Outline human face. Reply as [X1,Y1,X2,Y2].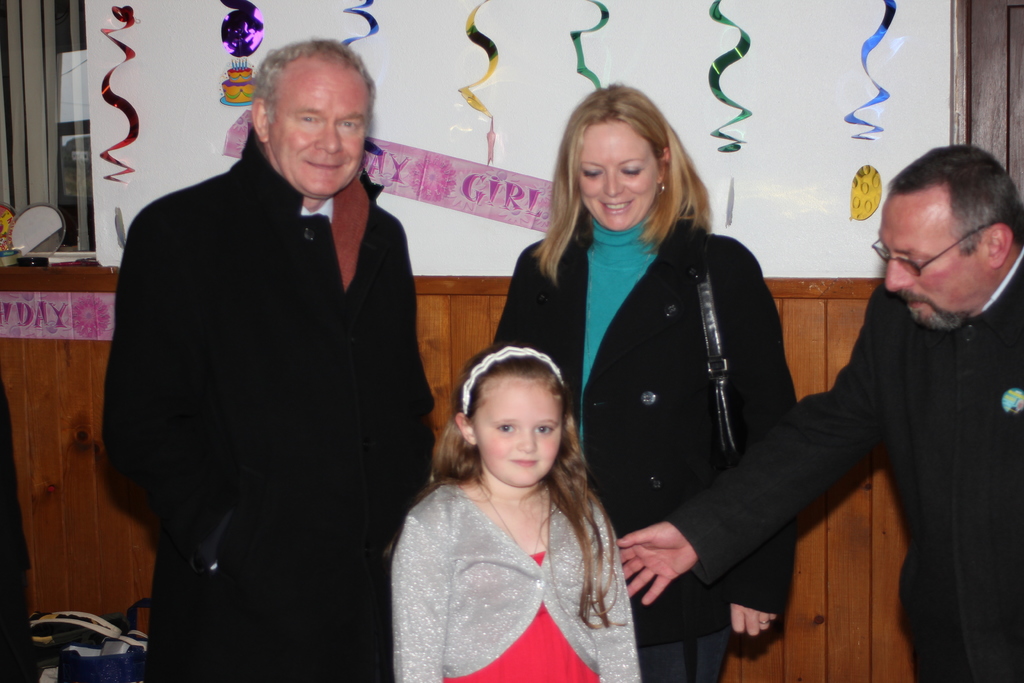
[273,62,368,194].
